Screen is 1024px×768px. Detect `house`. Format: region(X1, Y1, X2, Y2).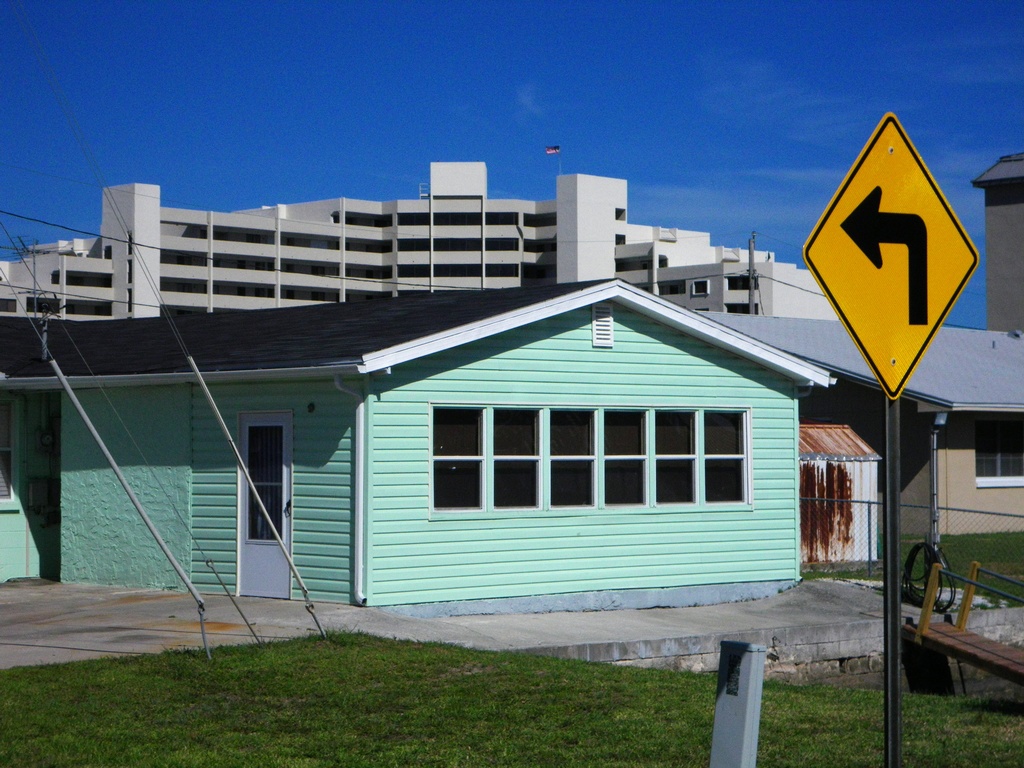
region(0, 268, 845, 625).
